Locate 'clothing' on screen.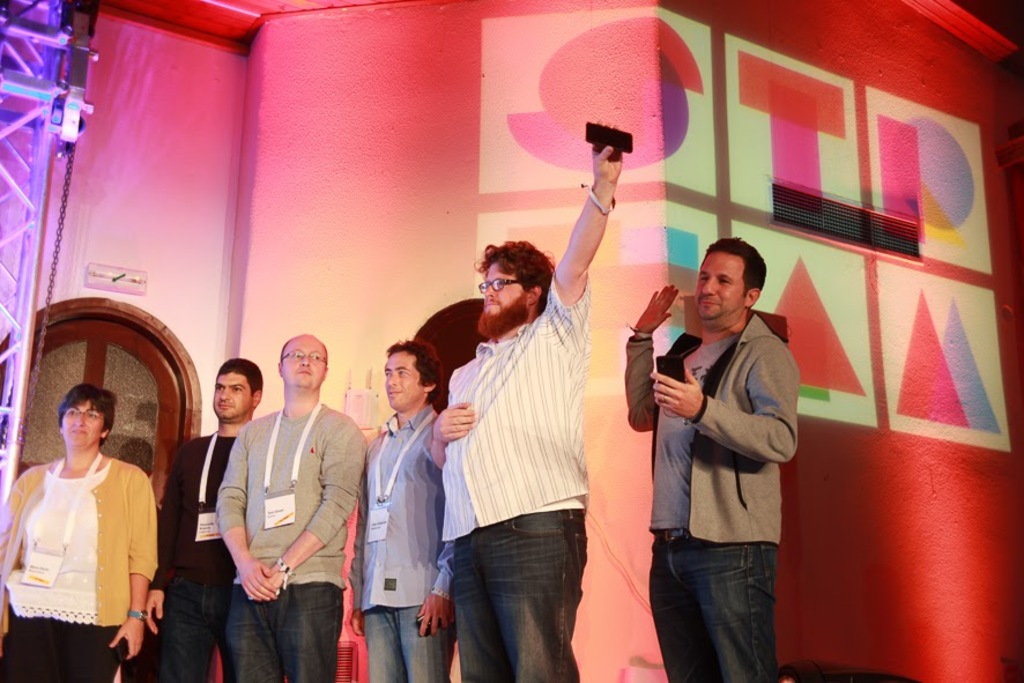
On screen at box(428, 262, 588, 682).
